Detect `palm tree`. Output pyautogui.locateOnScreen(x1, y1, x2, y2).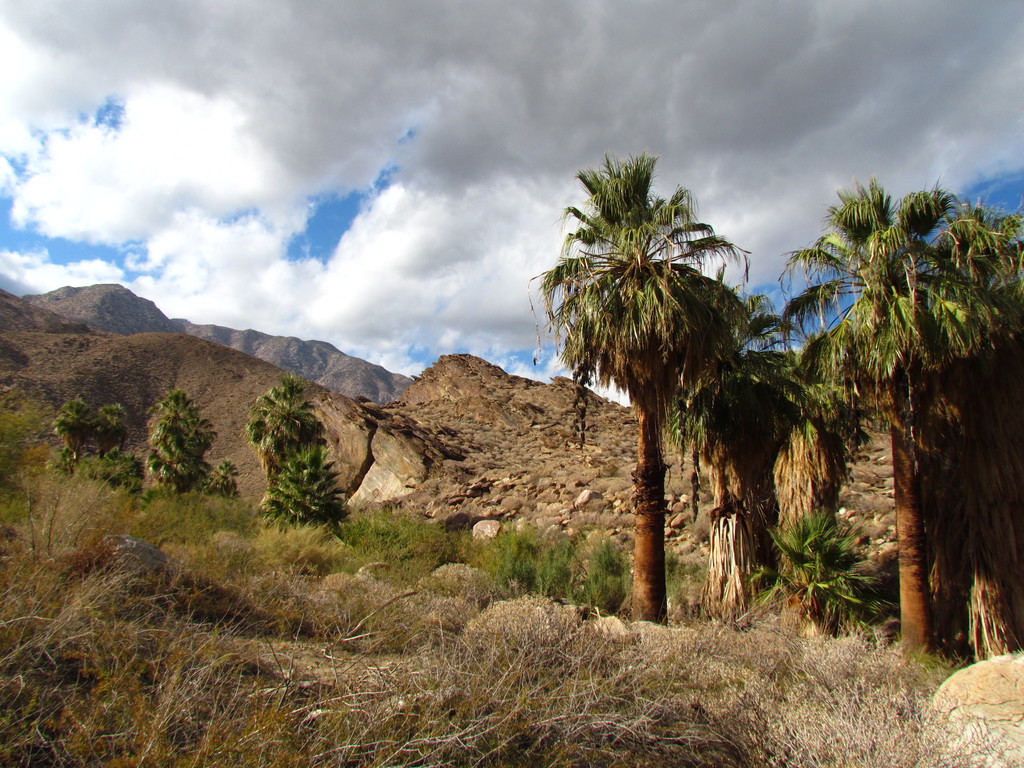
pyautogui.locateOnScreen(256, 435, 369, 543).
